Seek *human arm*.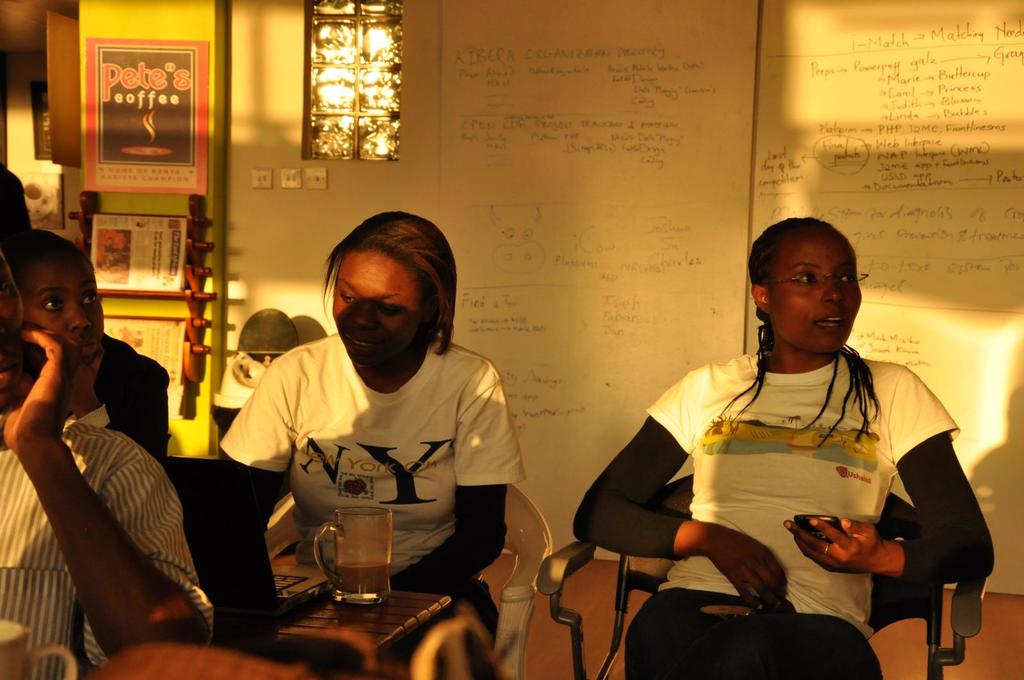
<region>0, 324, 215, 667</region>.
